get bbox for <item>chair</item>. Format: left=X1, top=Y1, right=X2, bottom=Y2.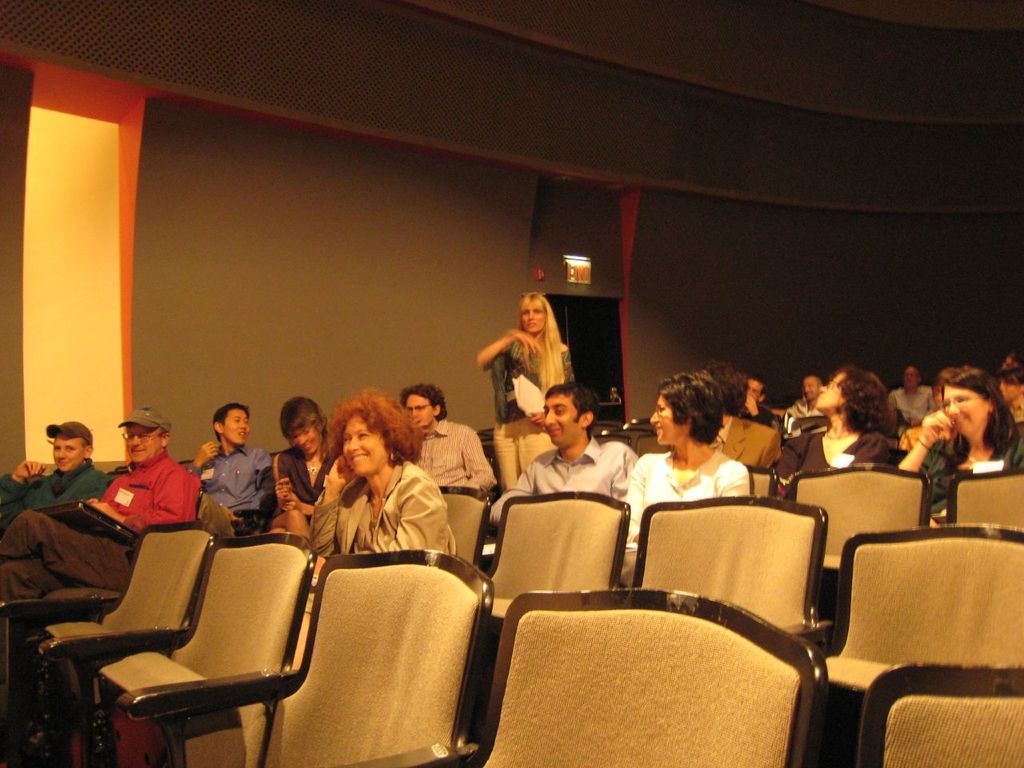
left=487, top=491, right=631, bottom=646.
